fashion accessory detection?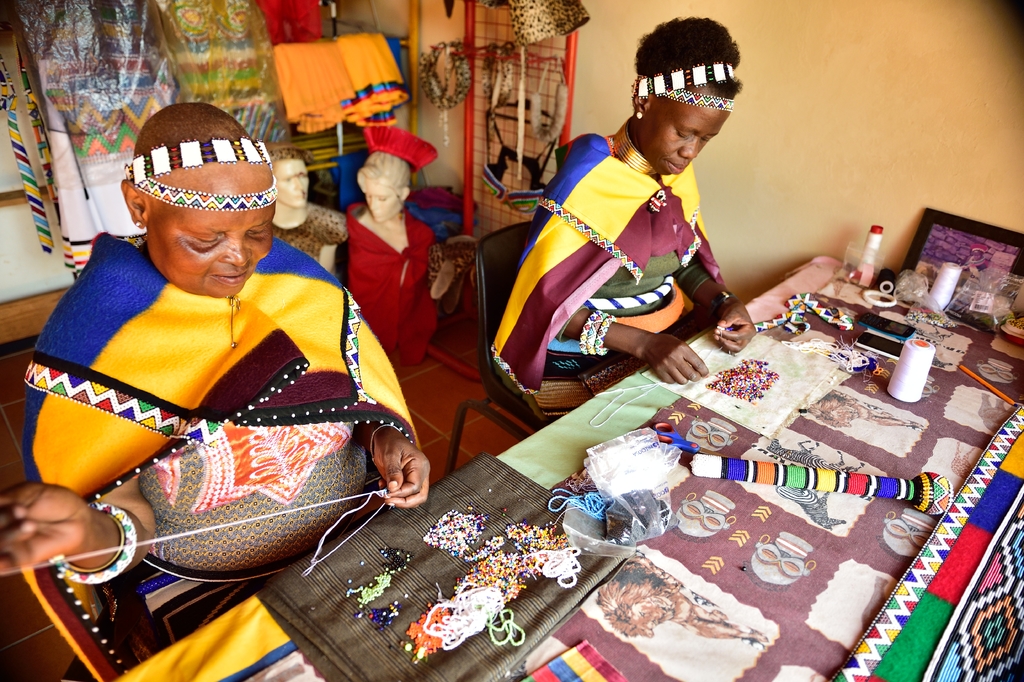
598/315/617/351
